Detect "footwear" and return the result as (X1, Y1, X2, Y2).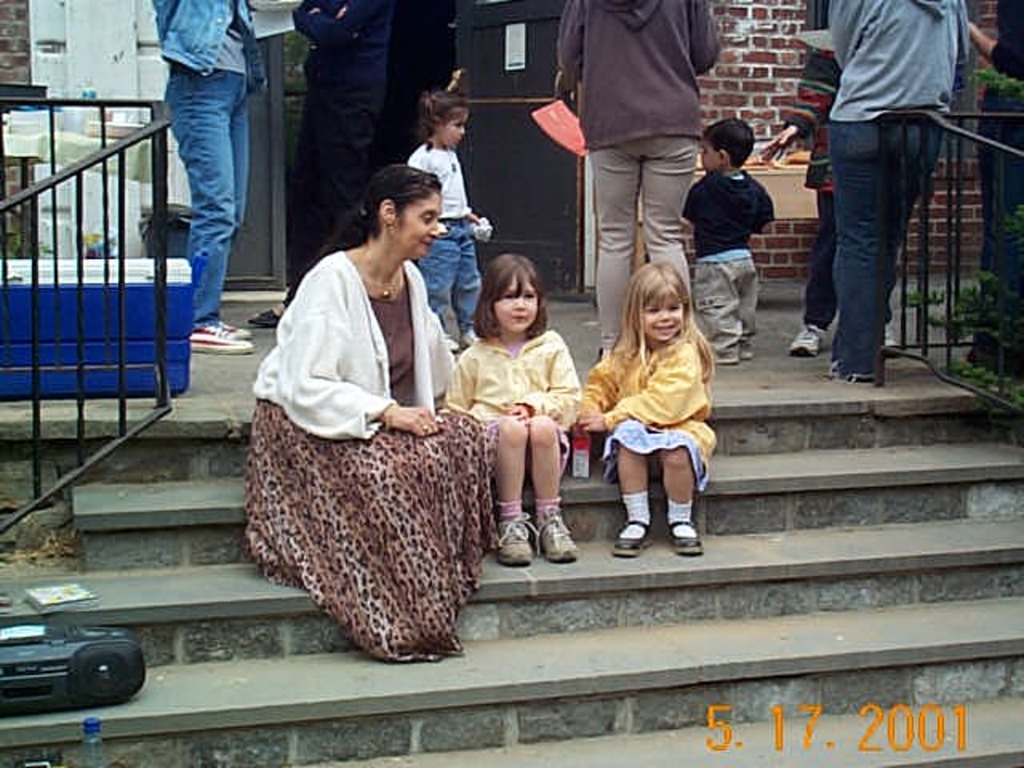
(490, 510, 542, 568).
